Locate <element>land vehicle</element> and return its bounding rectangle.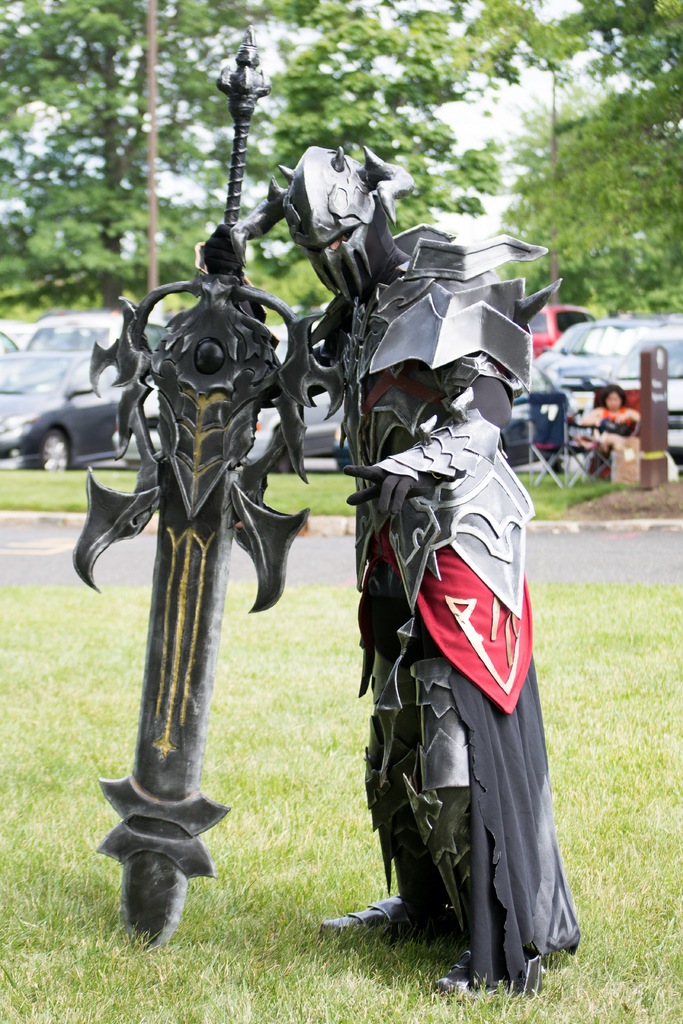
509, 310, 644, 457.
